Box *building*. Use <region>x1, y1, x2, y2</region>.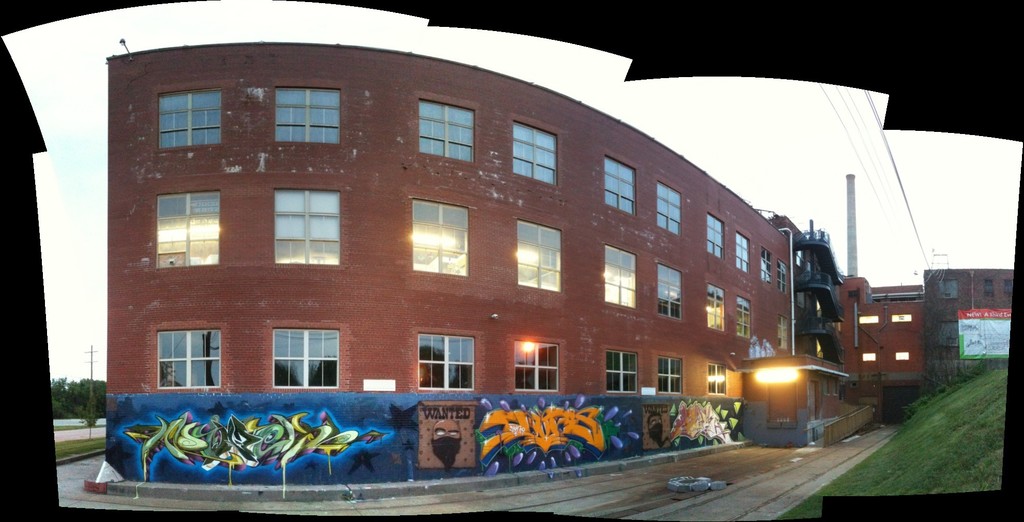
<region>79, 48, 1020, 493</region>.
